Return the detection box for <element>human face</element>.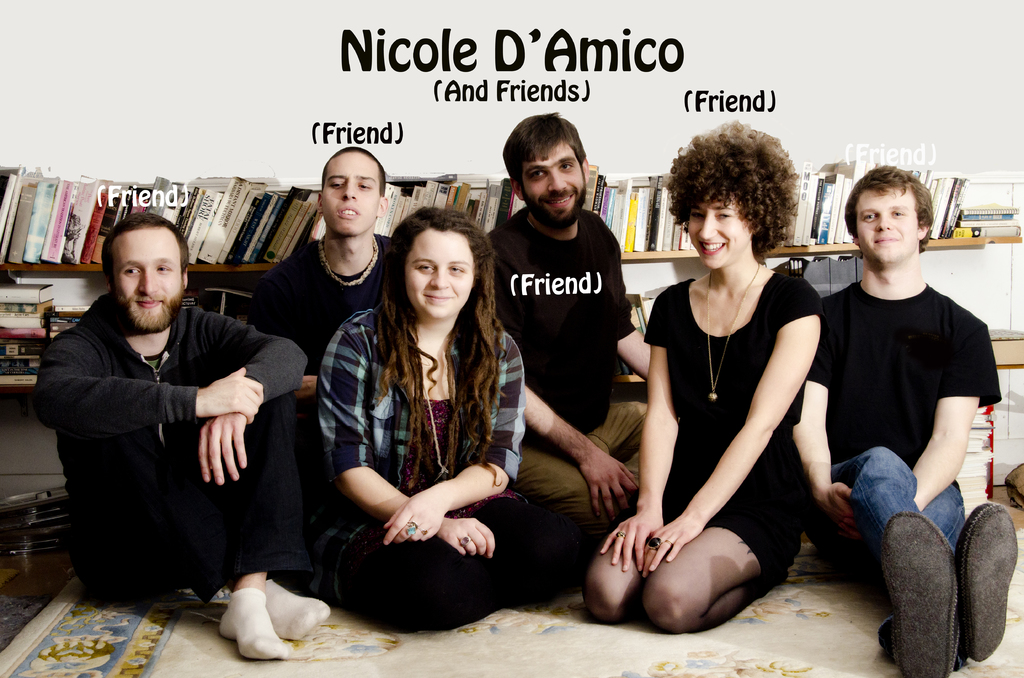
rect(115, 234, 182, 332).
